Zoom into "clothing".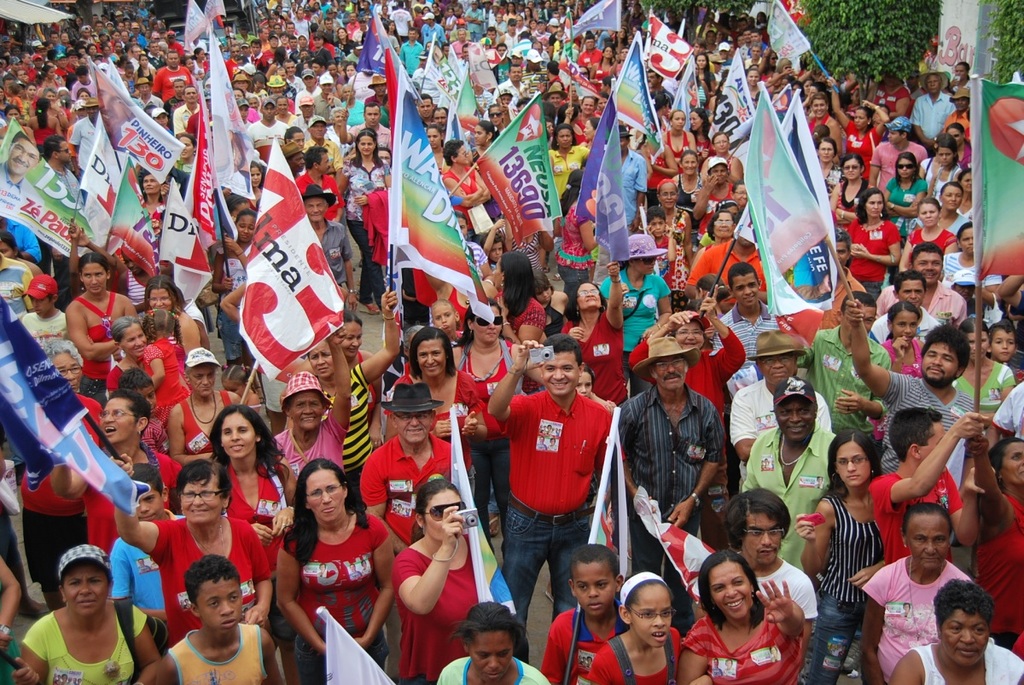
Zoom target: [884,370,968,476].
